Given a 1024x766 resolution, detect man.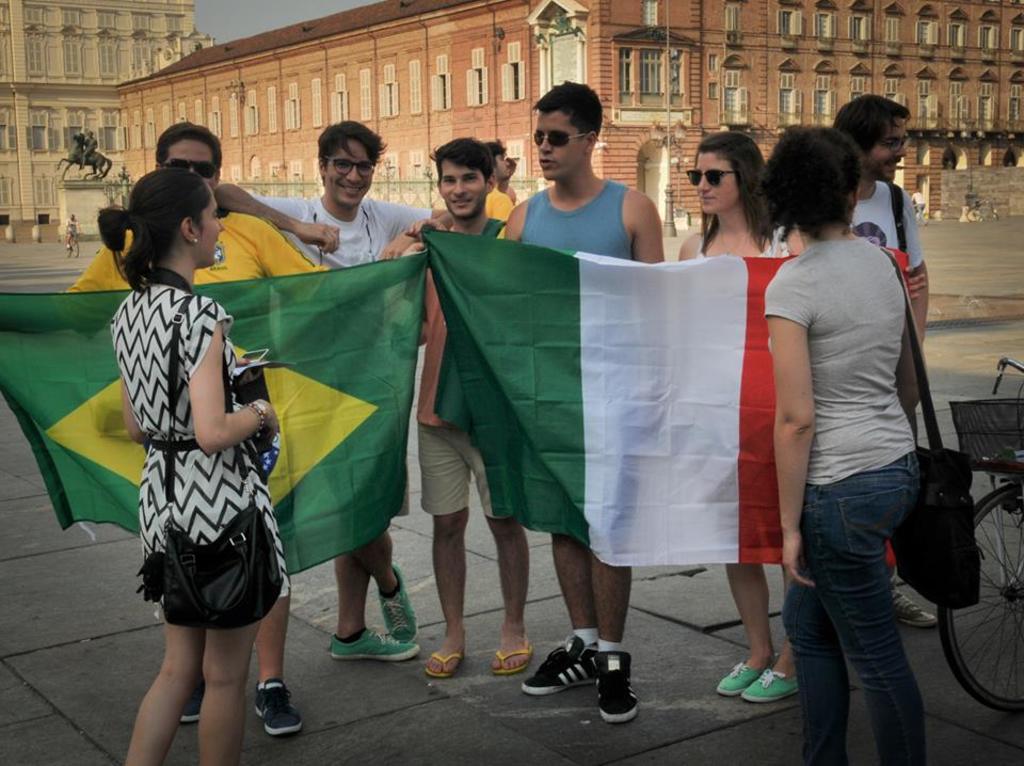
l=412, t=135, r=533, b=675.
